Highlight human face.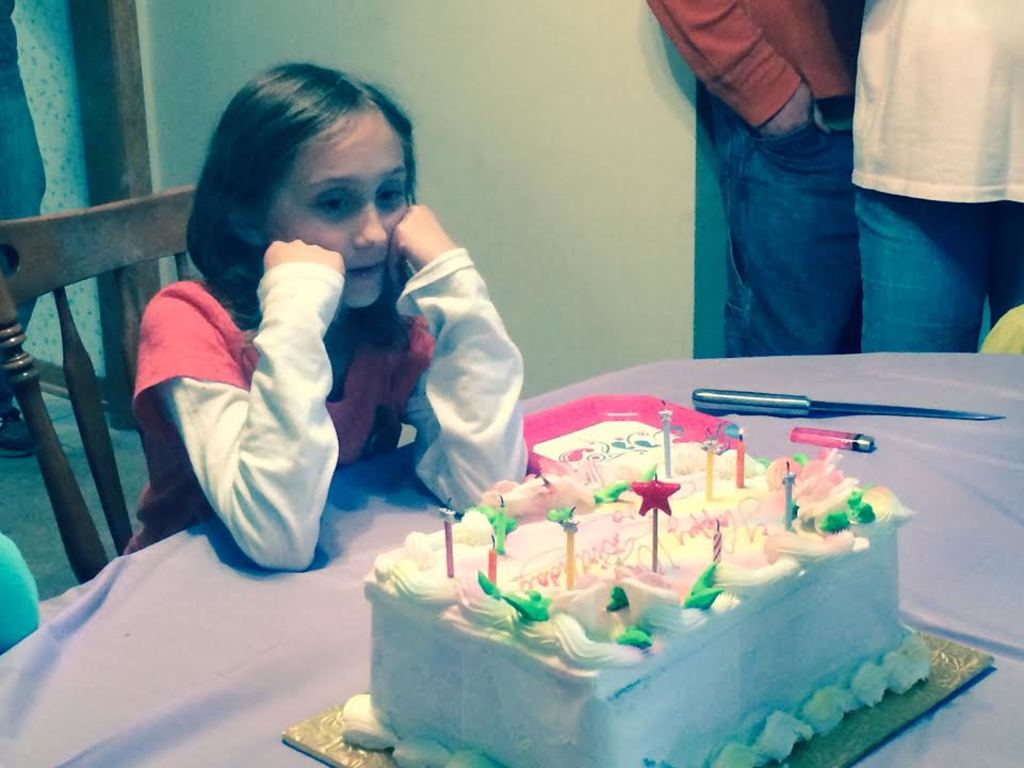
Highlighted region: x1=272 y1=107 x2=407 y2=308.
